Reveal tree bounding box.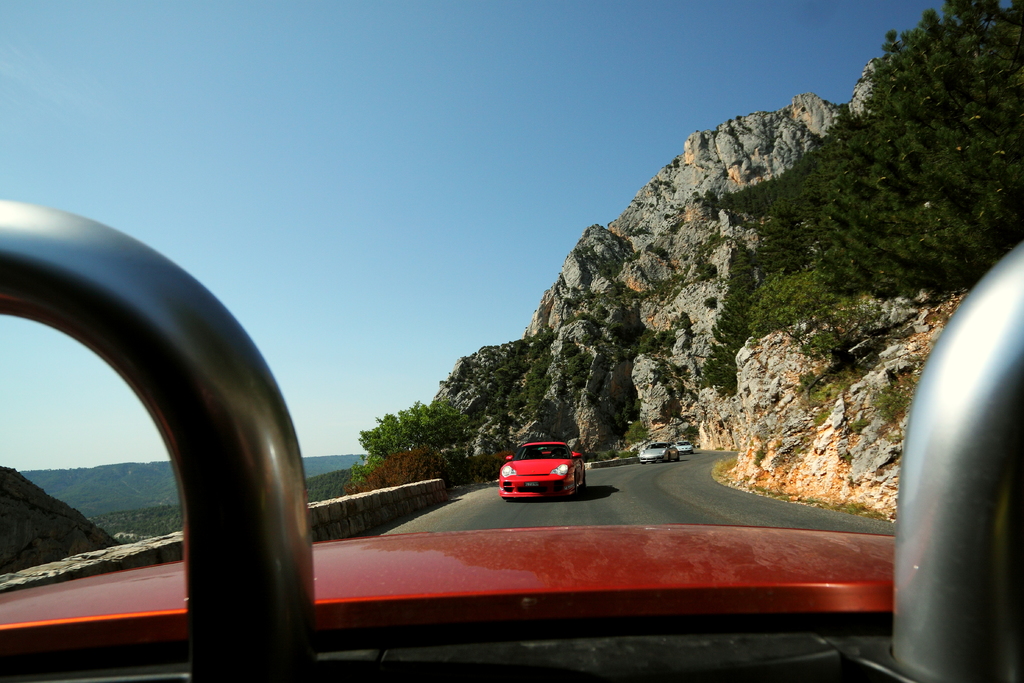
Revealed: Rect(353, 393, 471, 486).
